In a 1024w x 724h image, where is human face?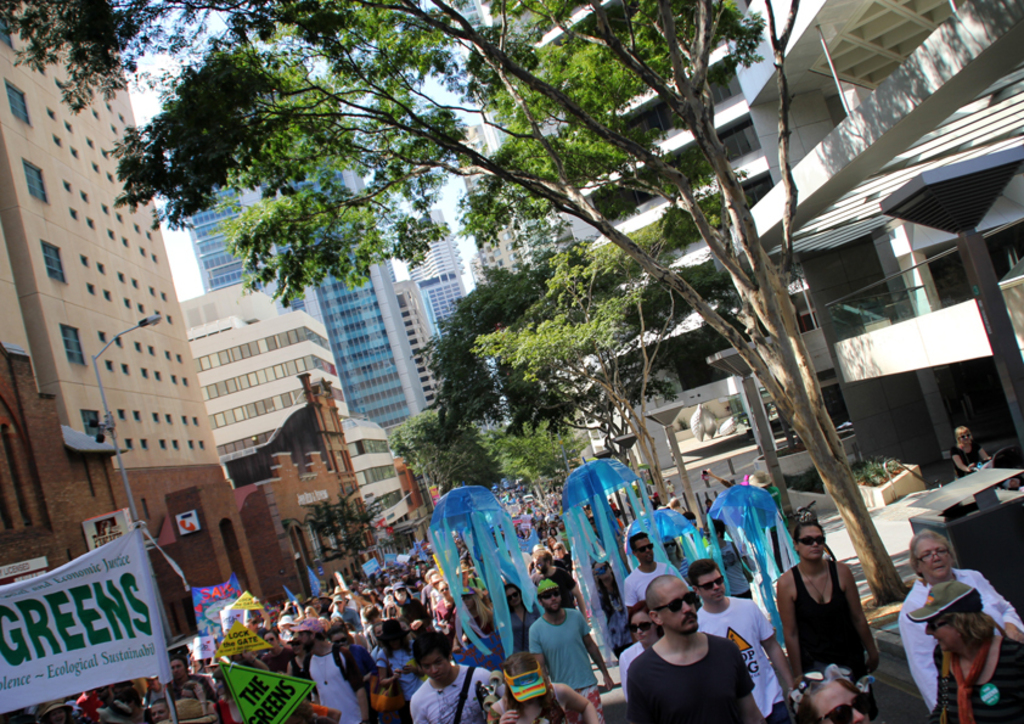
659, 579, 696, 629.
